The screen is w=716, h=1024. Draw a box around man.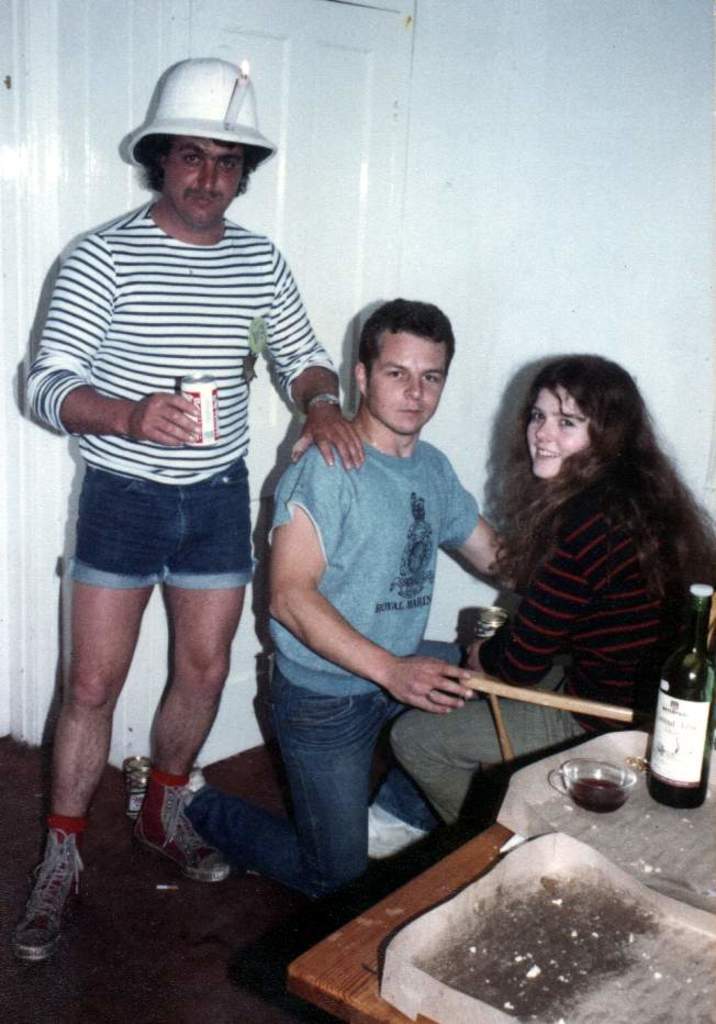
30:59:335:908.
